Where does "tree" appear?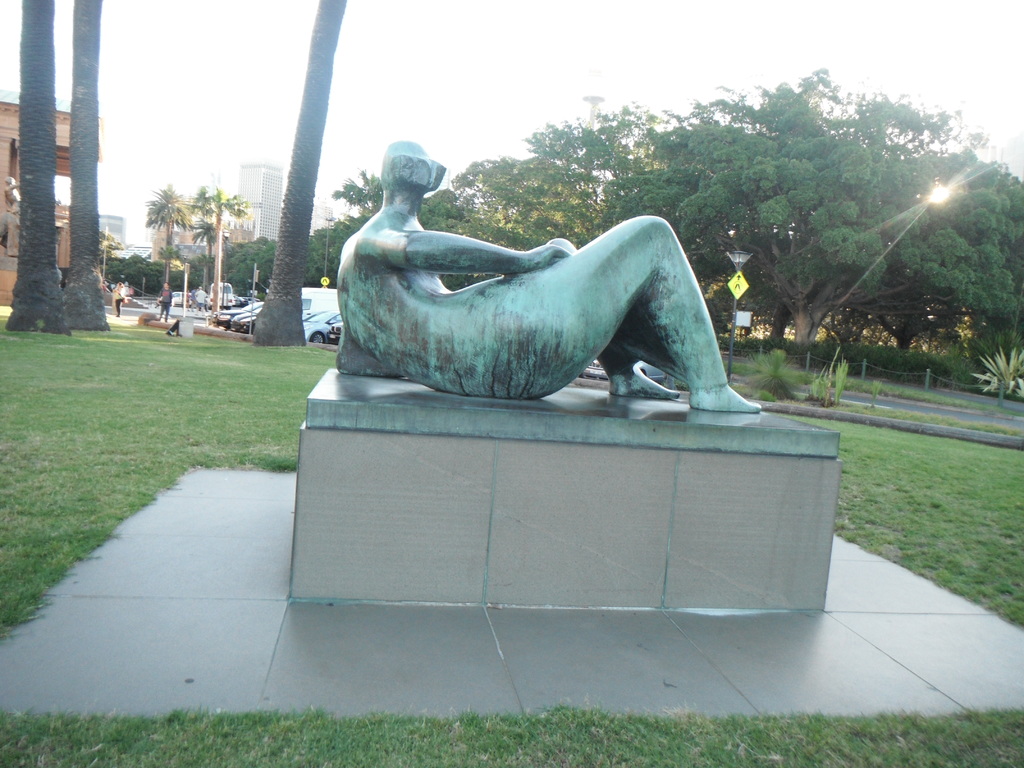
Appears at bbox(604, 70, 1023, 361).
